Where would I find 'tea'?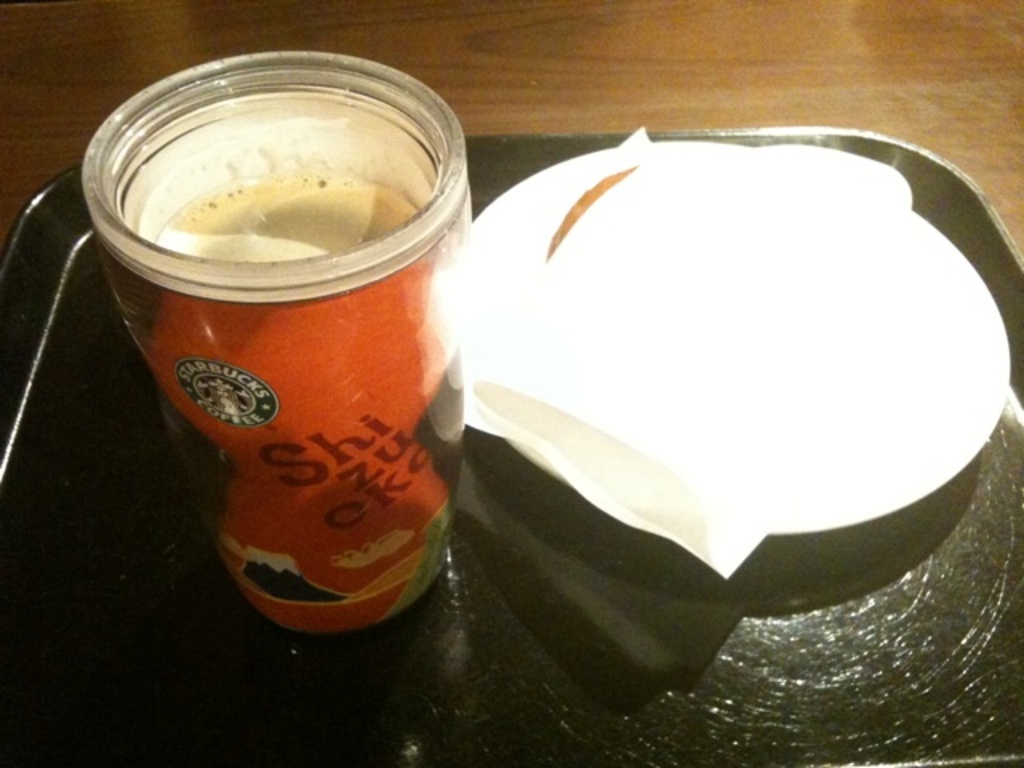
At (left=155, top=173, right=416, bottom=267).
